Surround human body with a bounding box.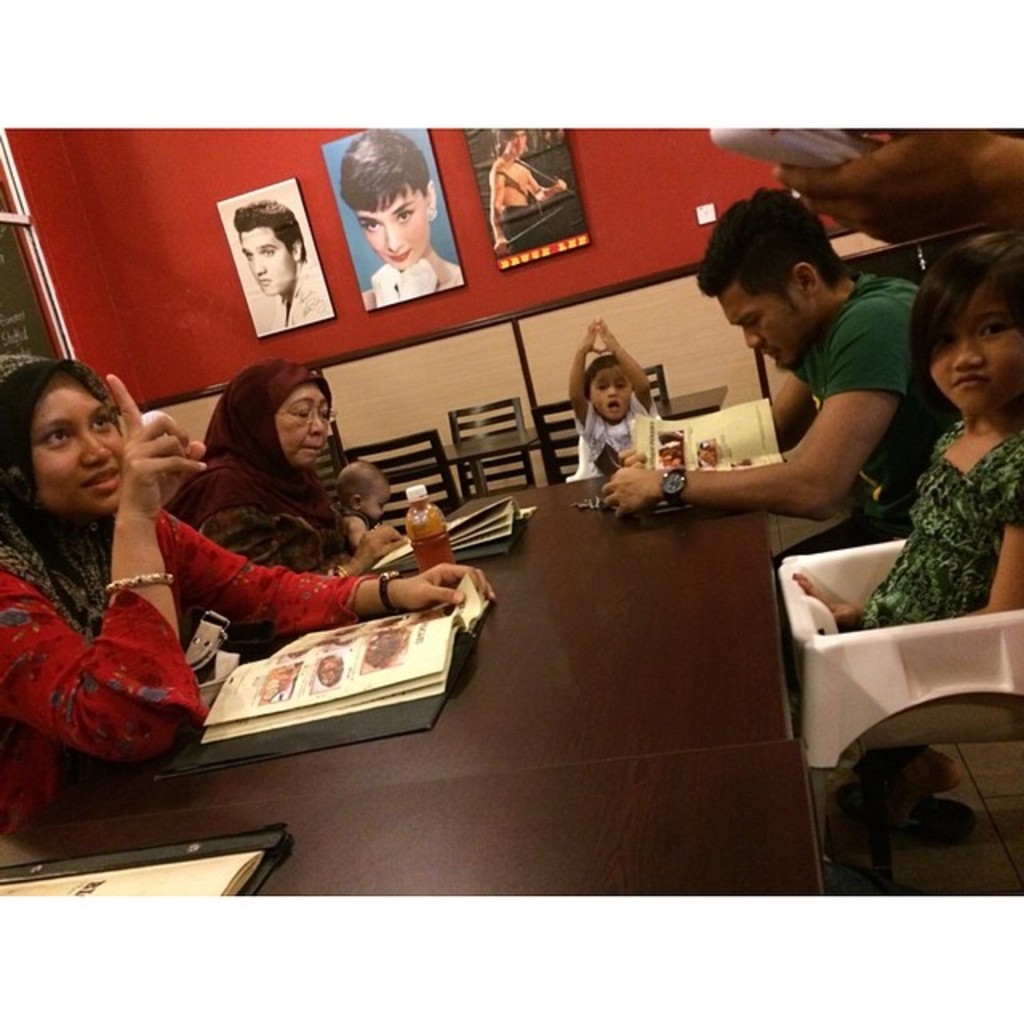
x1=488 y1=136 x2=571 y2=250.
